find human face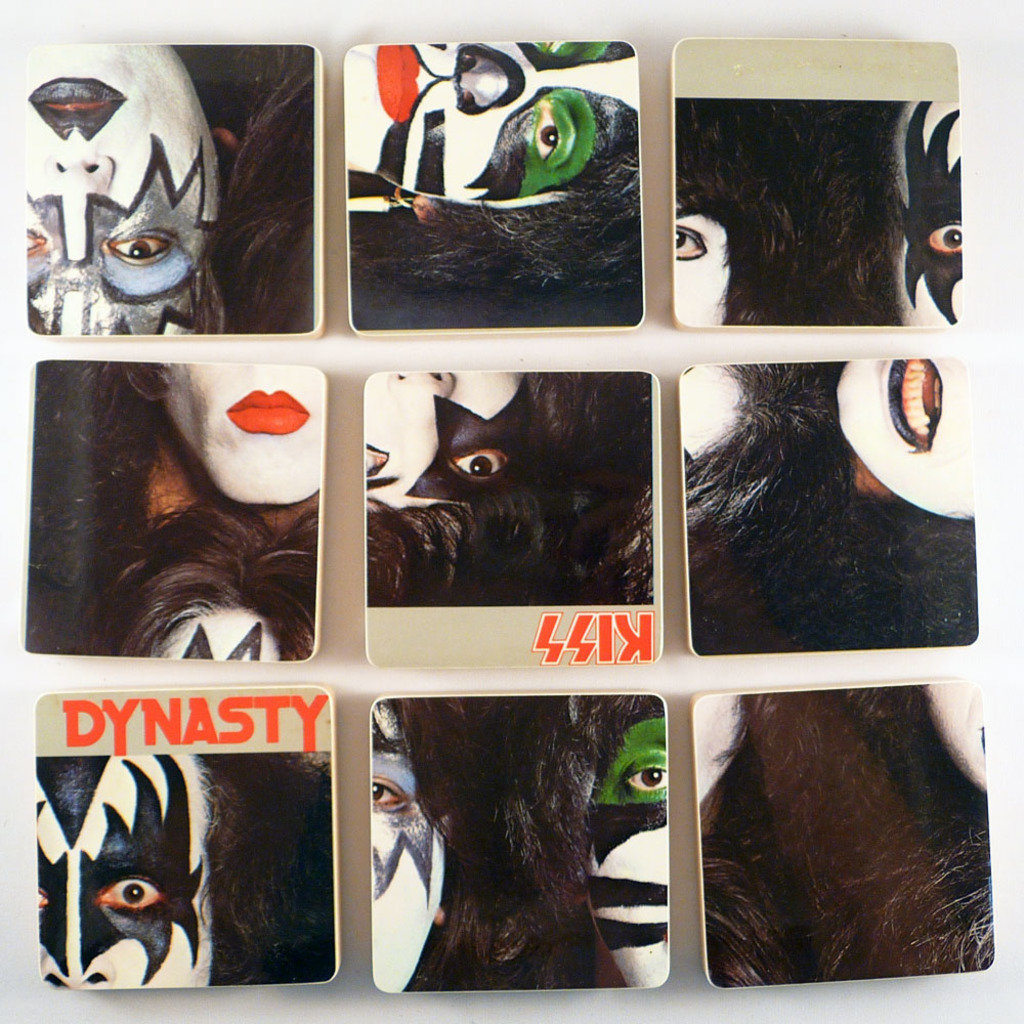
x1=345, y1=44, x2=639, y2=207
